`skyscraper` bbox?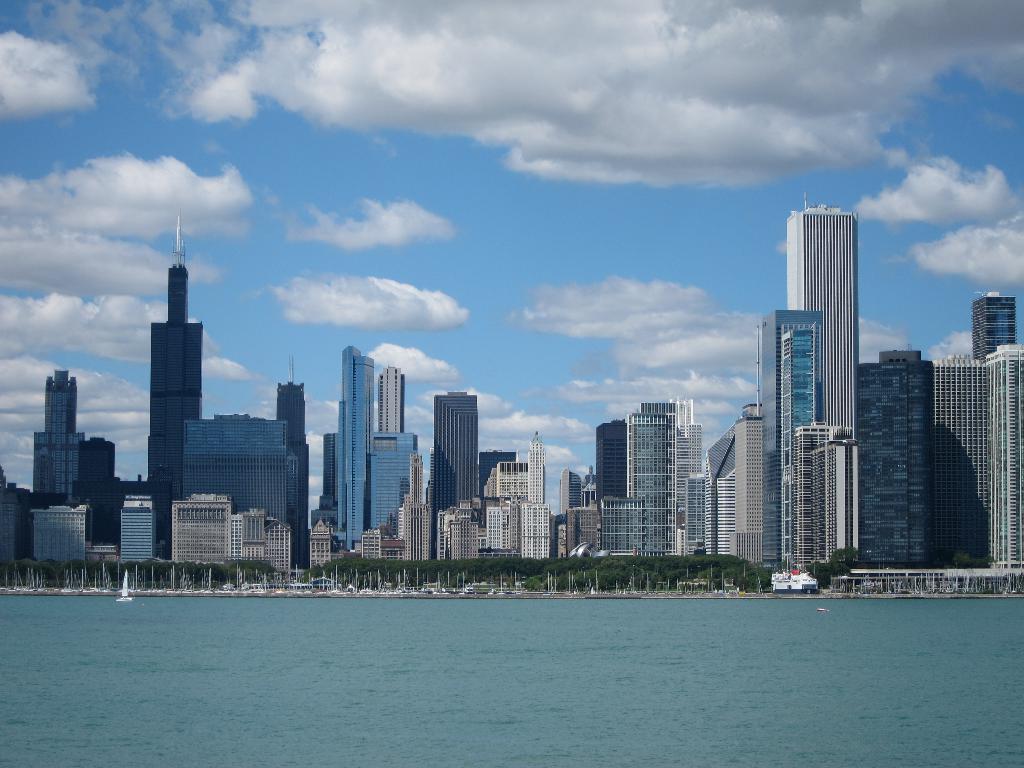
[846,347,934,566]
